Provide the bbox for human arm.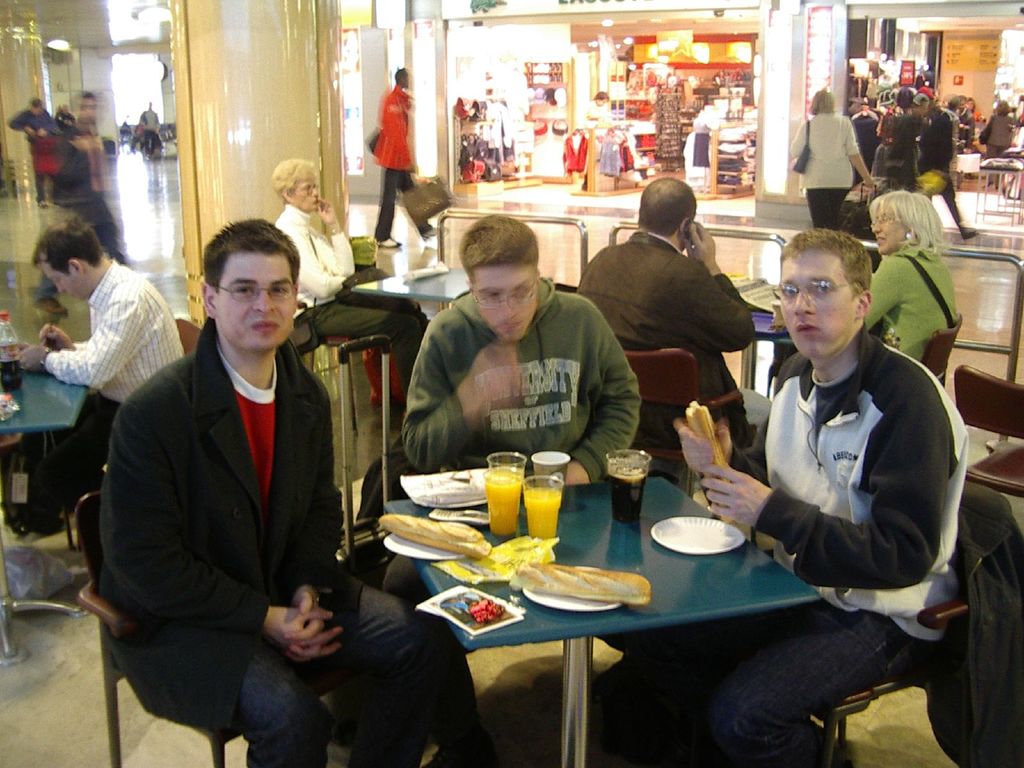
box(316, 192, 355, 276).
